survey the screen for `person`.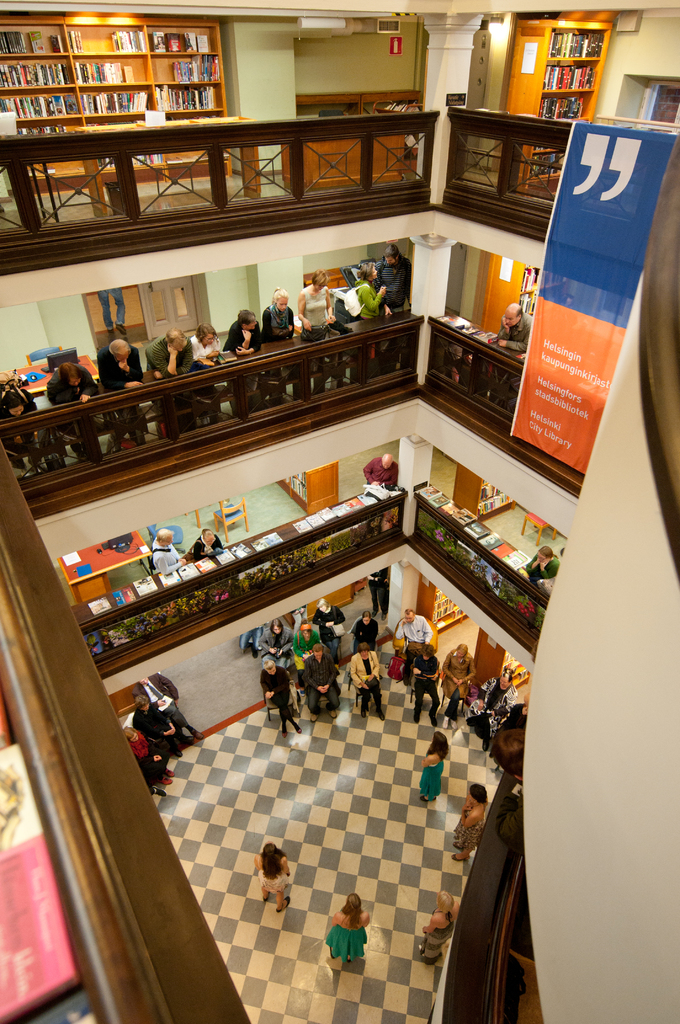
Survey found: BBox(523, 547, 558, 586).
